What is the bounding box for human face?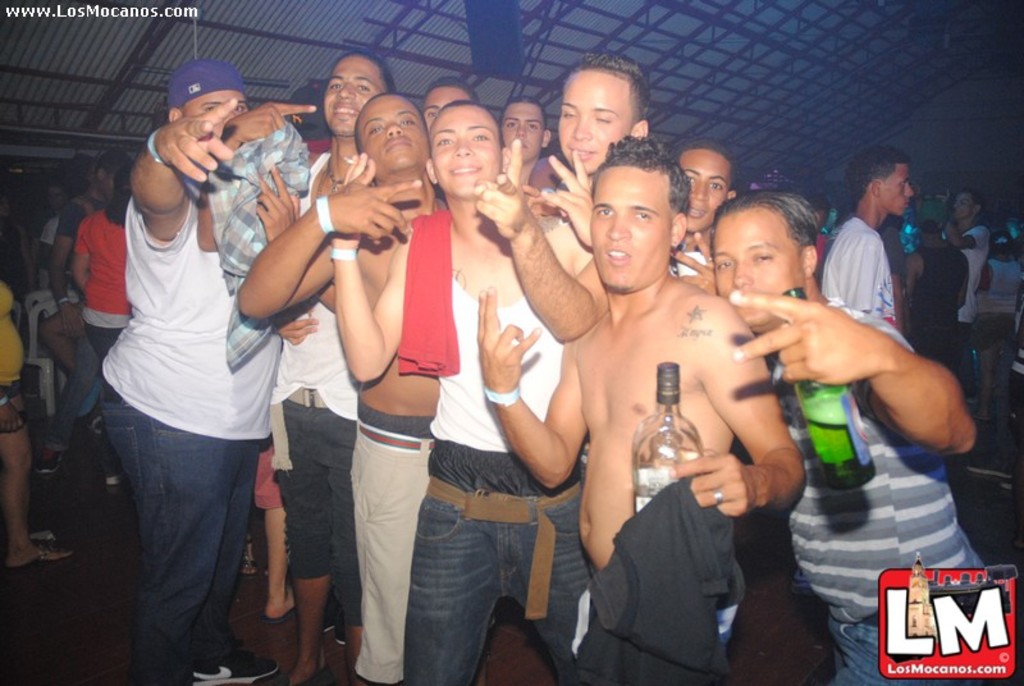
{"left": 678, "top": 145, "right": 731, "bottom": 232}.
